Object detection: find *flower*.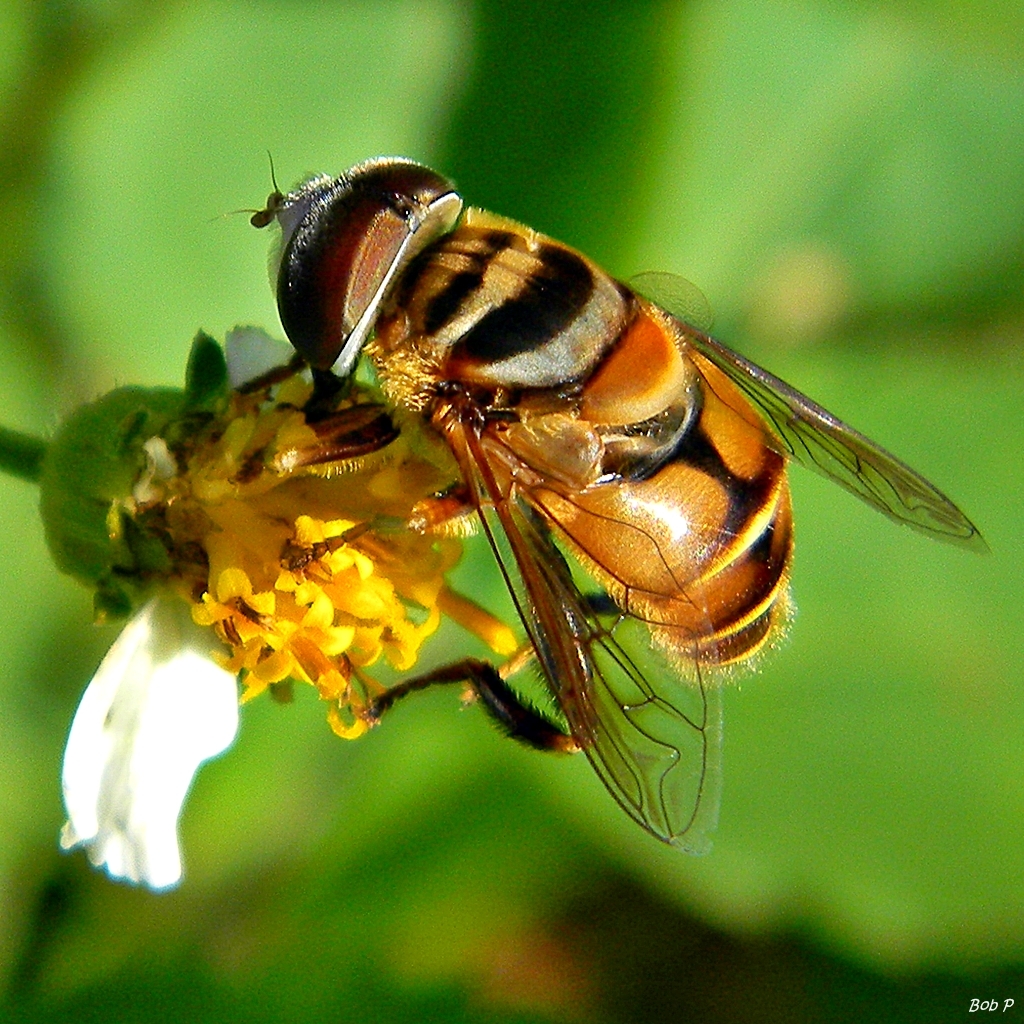
rect(69, 399, 465, 899).
